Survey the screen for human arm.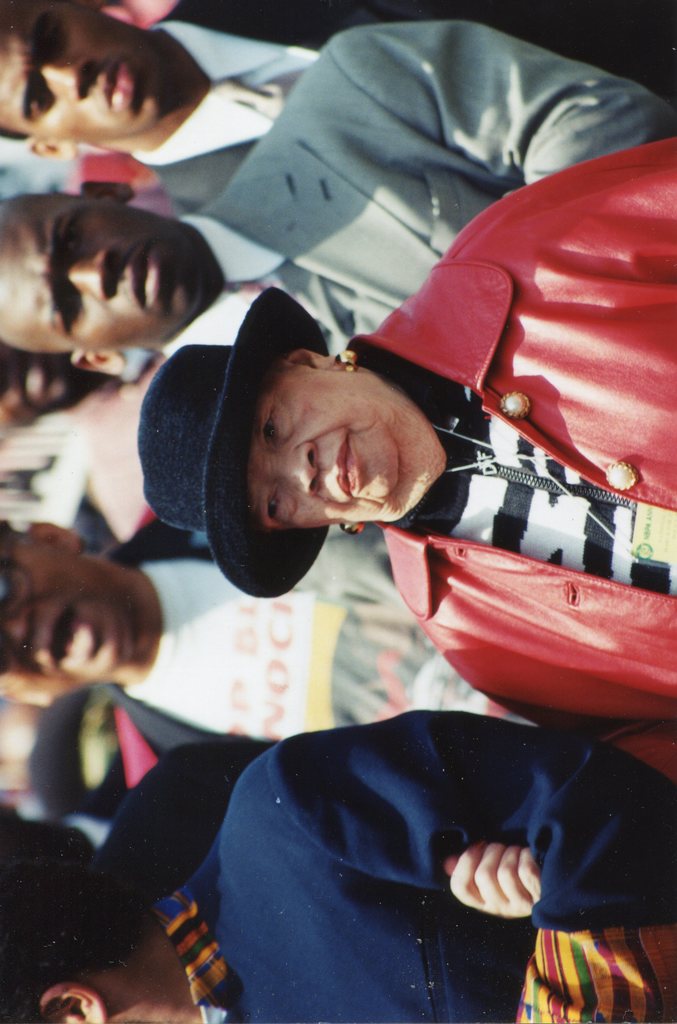
Survey found: l=272, t=707, r=676, b=1023.
